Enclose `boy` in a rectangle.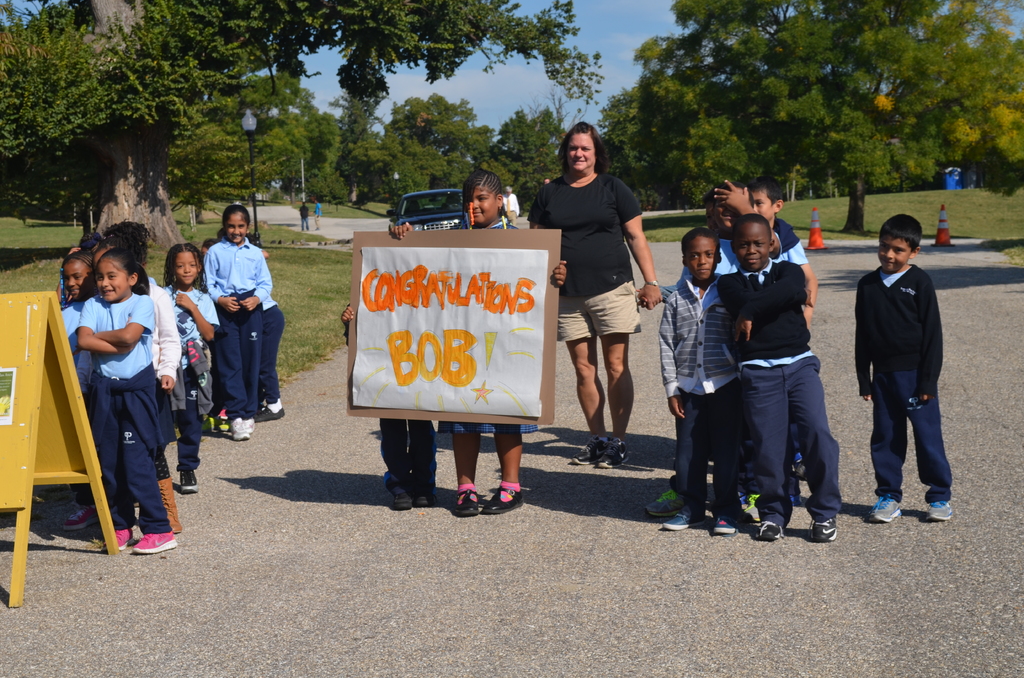
locate(851, 209, 956, 540).
